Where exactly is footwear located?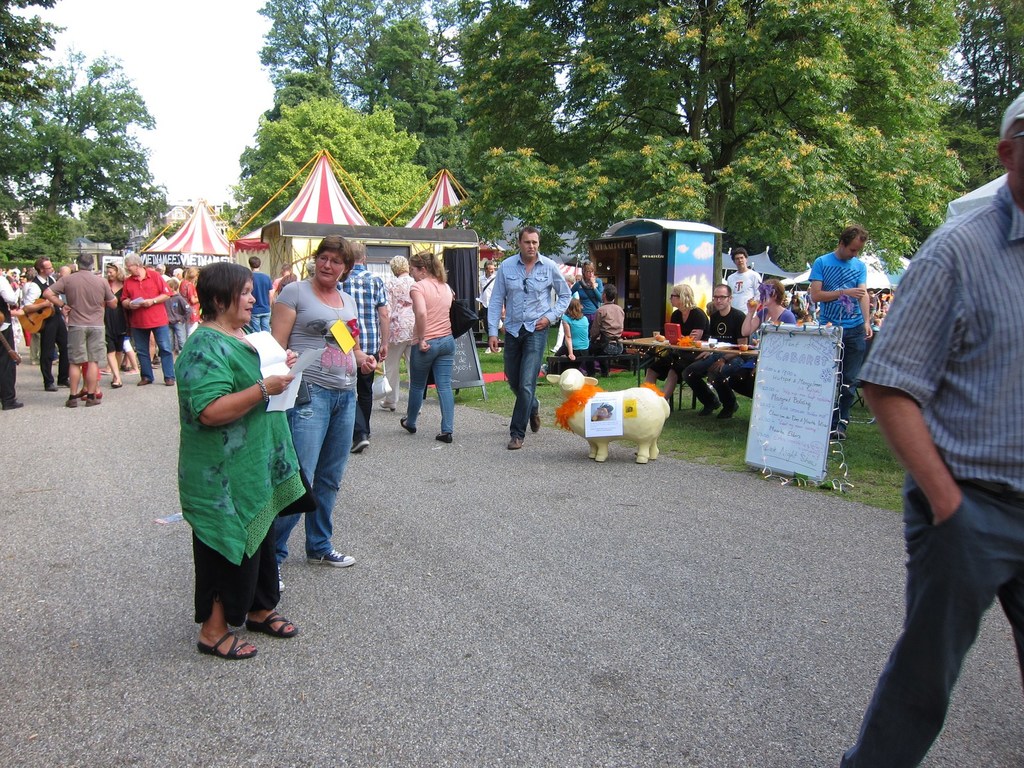
Its bounding box is <region>349, 436, 369, 455</region>.
